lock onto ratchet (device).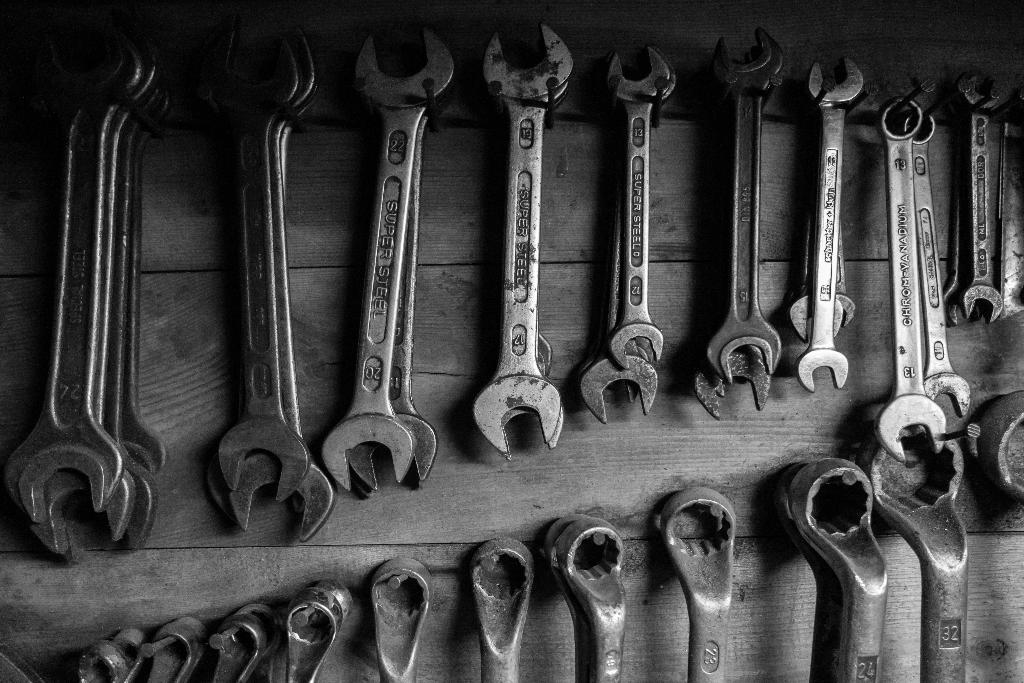
Locked: 1000 105 1023 323.
